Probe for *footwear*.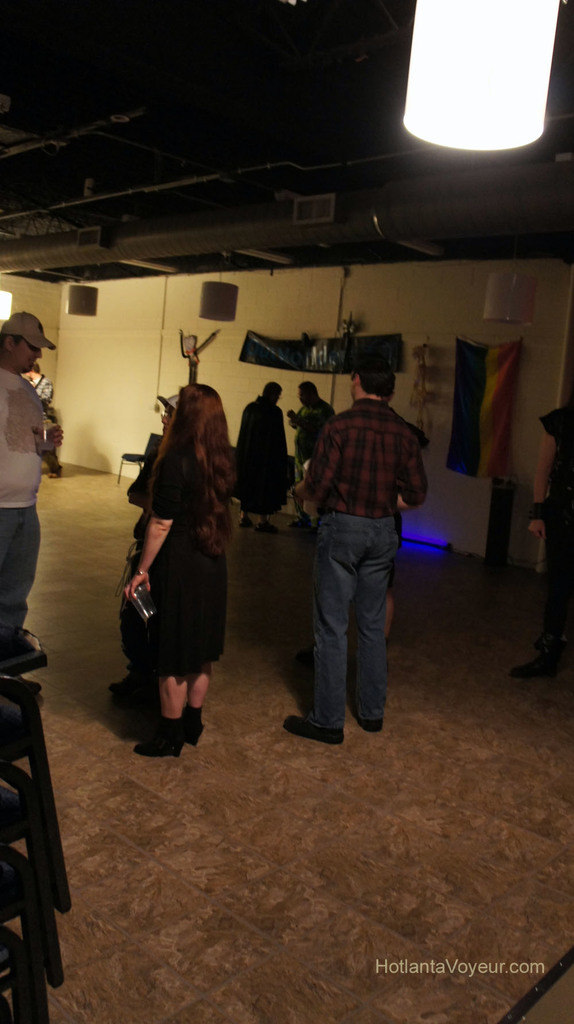
Probe result: 285,716,345,746.
